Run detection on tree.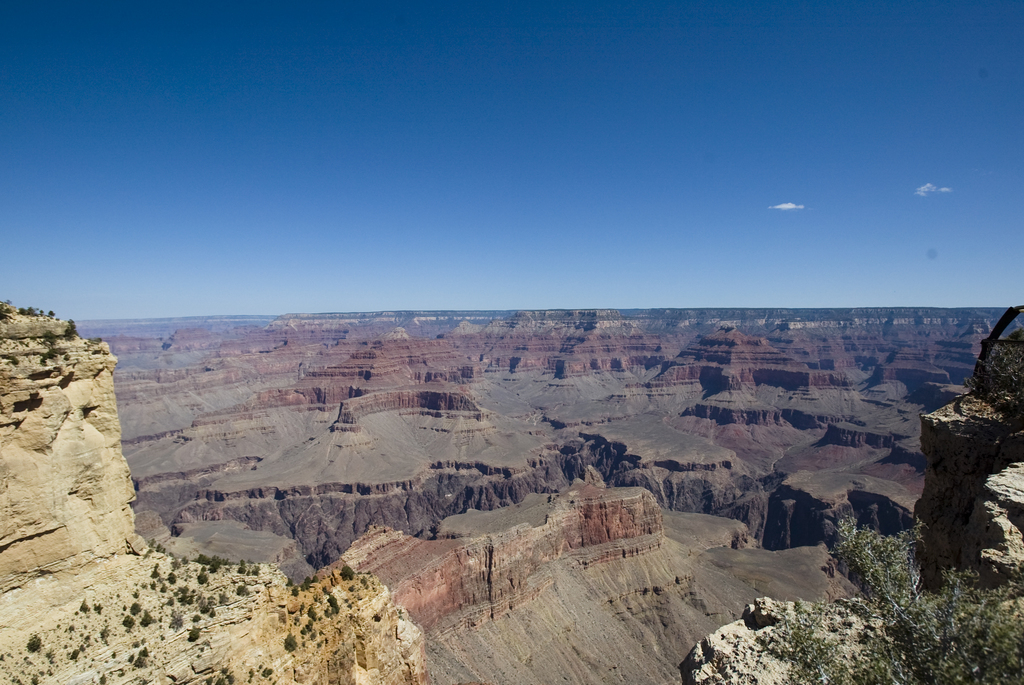
Result: left=176, top=583, right=188, bottom=607.
